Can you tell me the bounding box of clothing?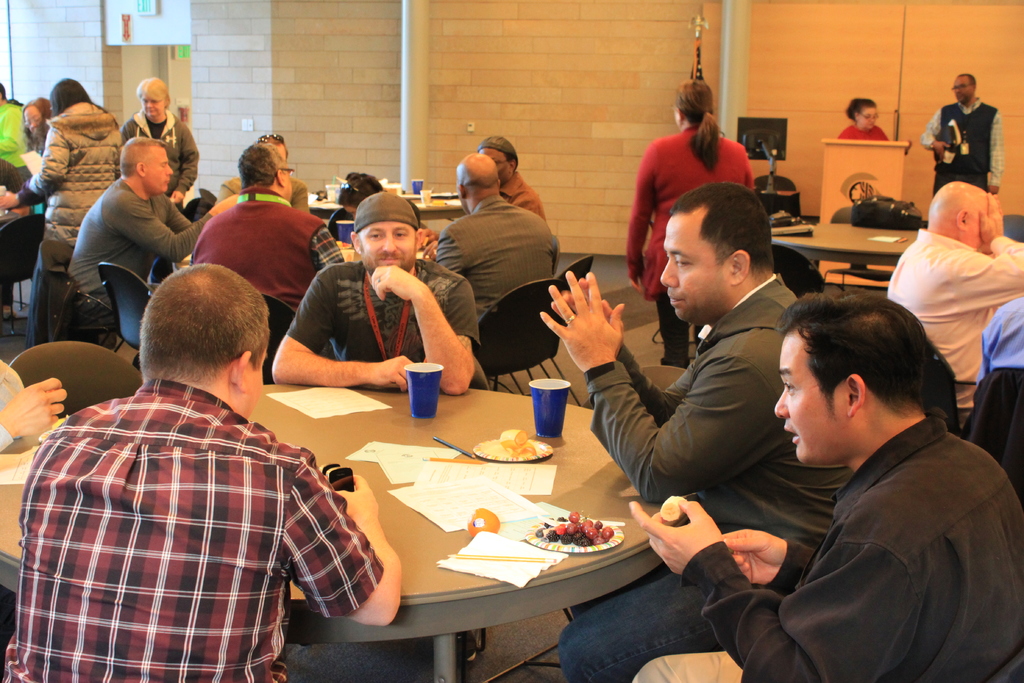
17 104 119 346.
